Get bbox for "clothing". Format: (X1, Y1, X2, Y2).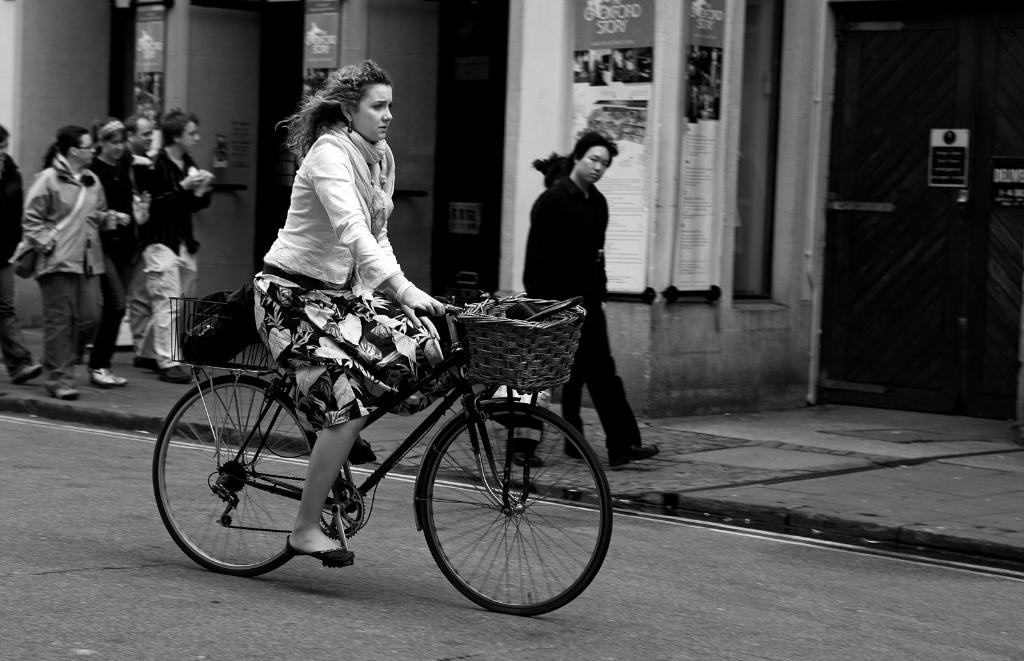
(0, 150, 34, 374).
